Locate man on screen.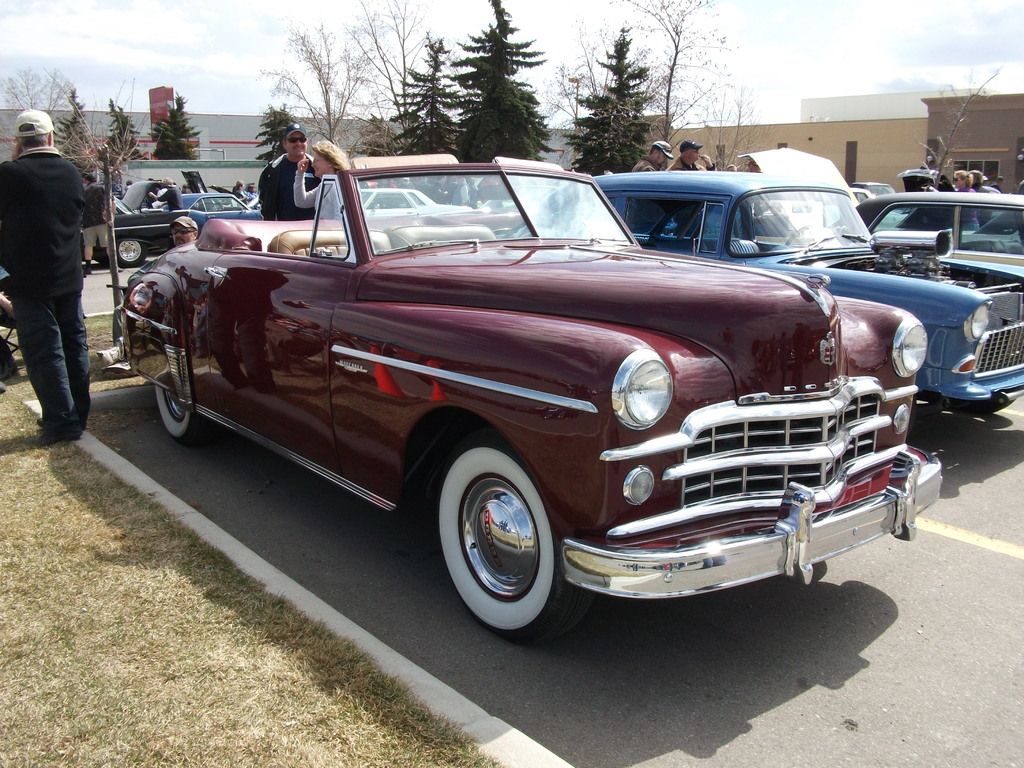
On screen at (left=669, top=129, right=714, bottom=173).
